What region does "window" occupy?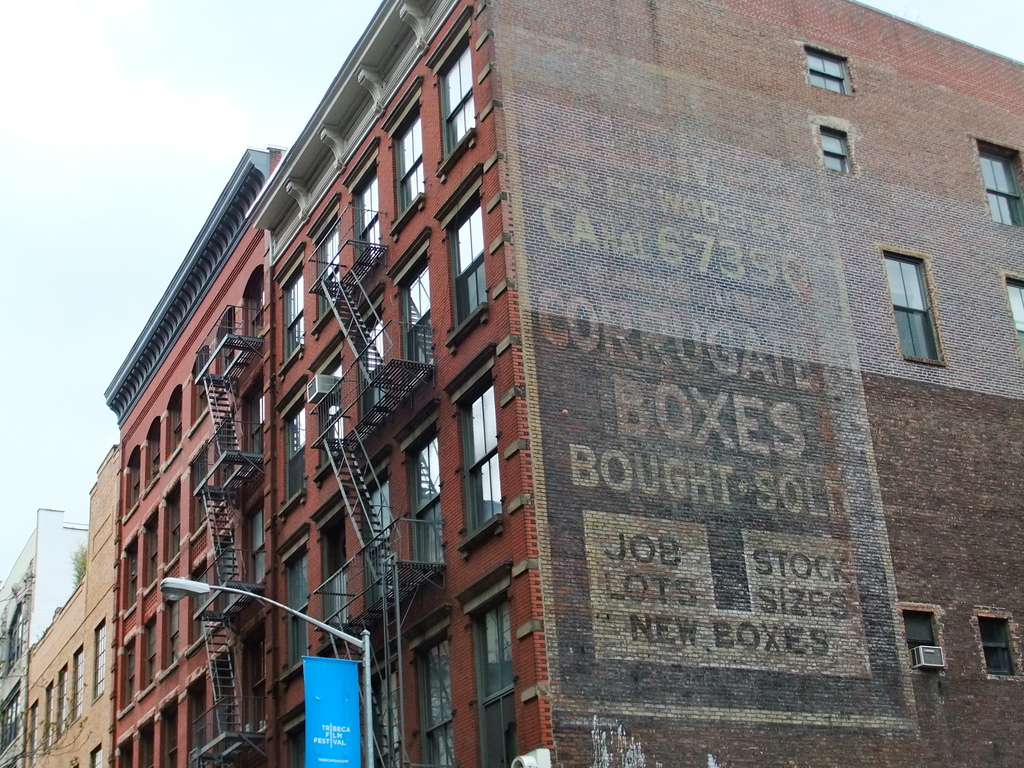
[438,29,474,162].
